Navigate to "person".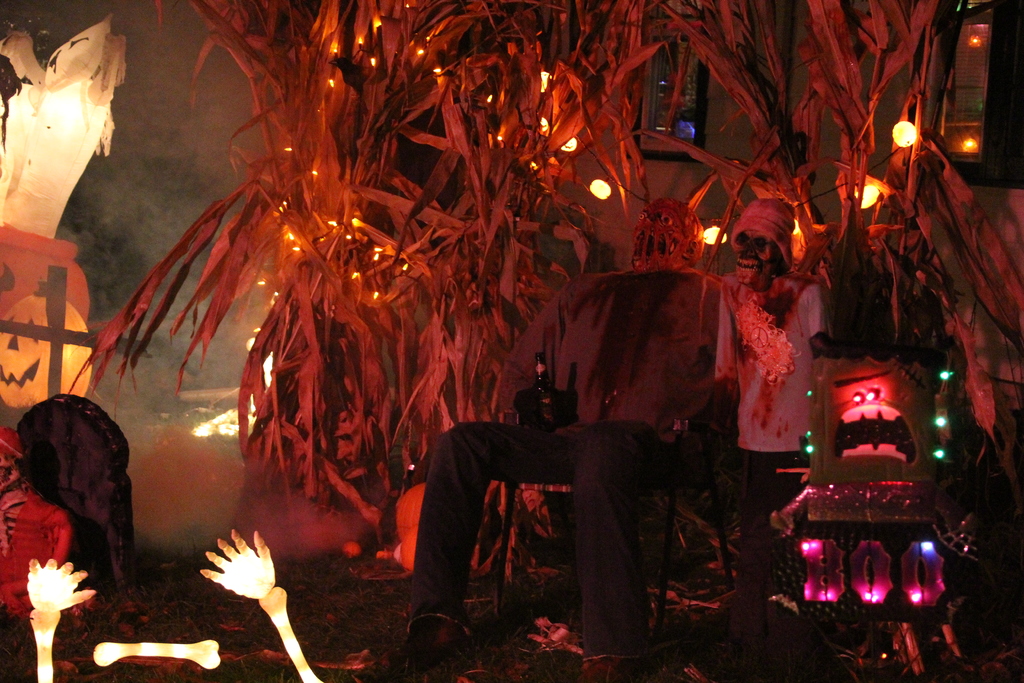
Navigation target: box(699, 204, 860, 652).
